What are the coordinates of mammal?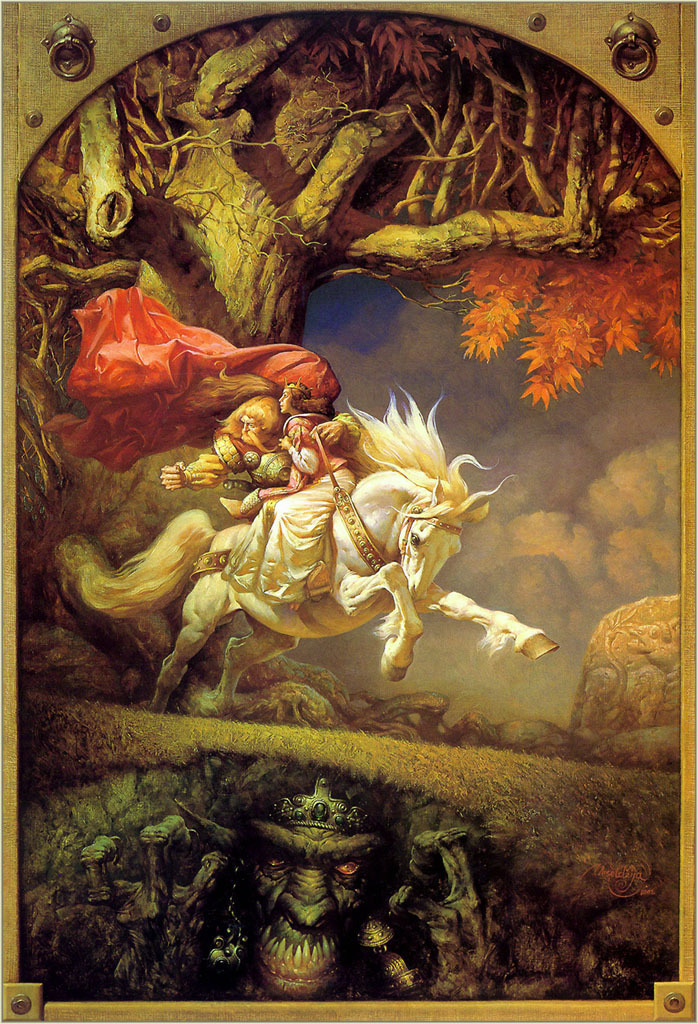
(x1=228, y1=384, x2=355, y2=616).
